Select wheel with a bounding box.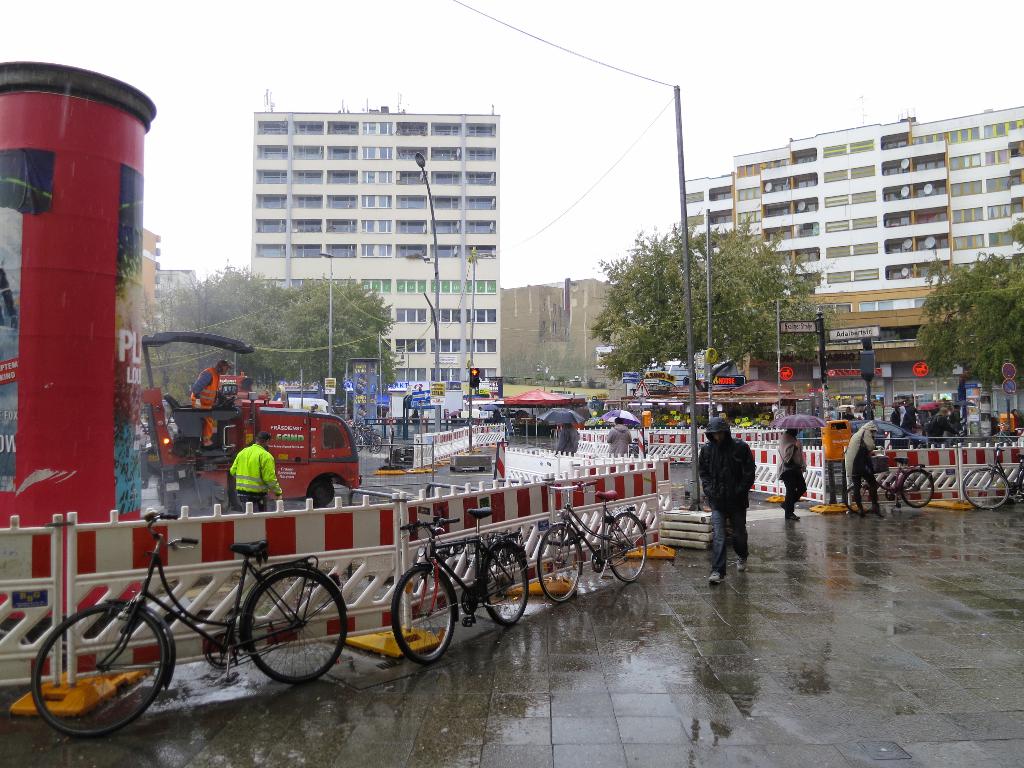
(x1=31, y1=606, x2=157, y2=739).
